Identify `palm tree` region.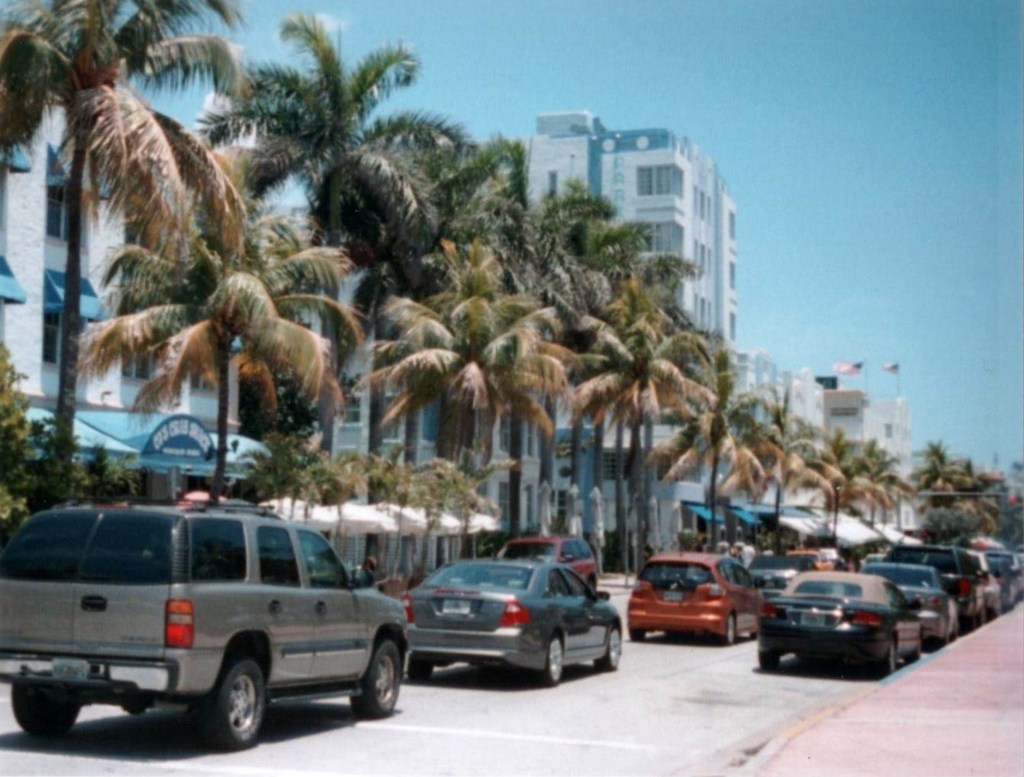
Region: [x1=6, y1=4, x2=160, y2=254].
